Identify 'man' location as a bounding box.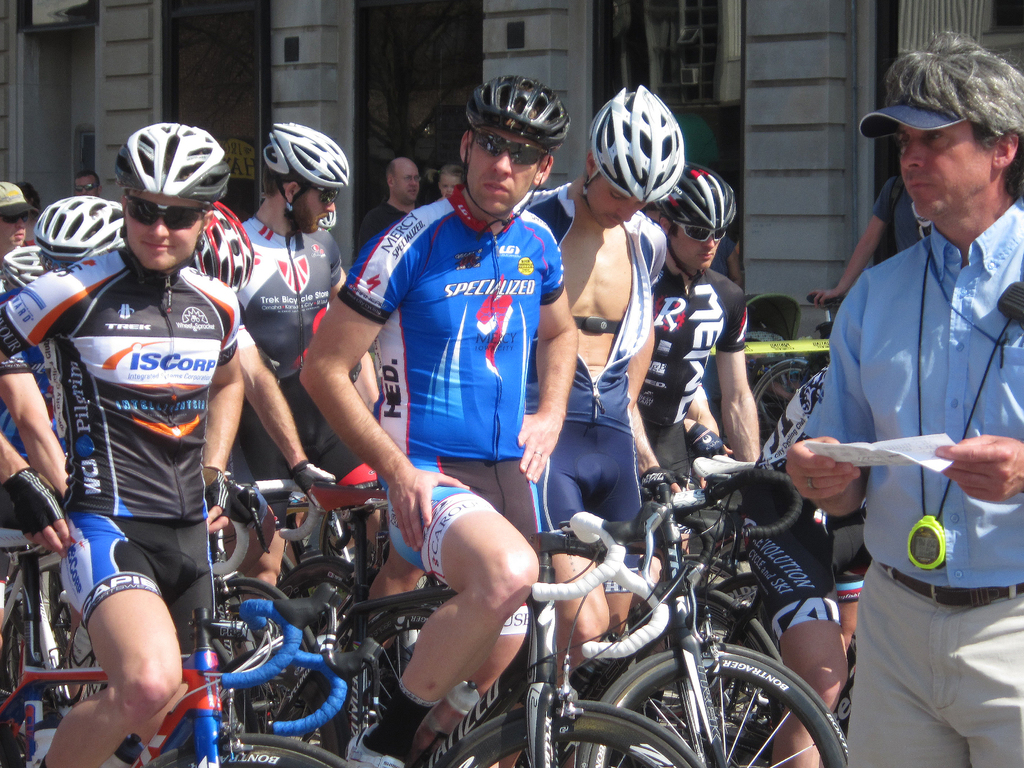
detection(0, 175, 30, 248).
